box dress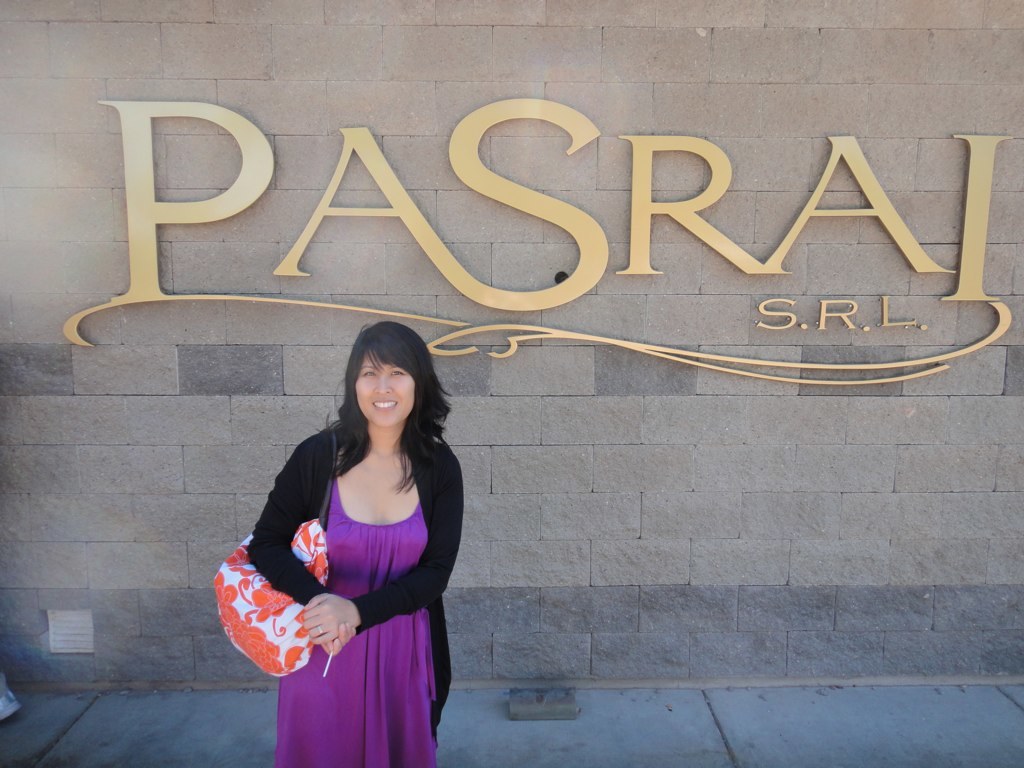
274,476,437,767
